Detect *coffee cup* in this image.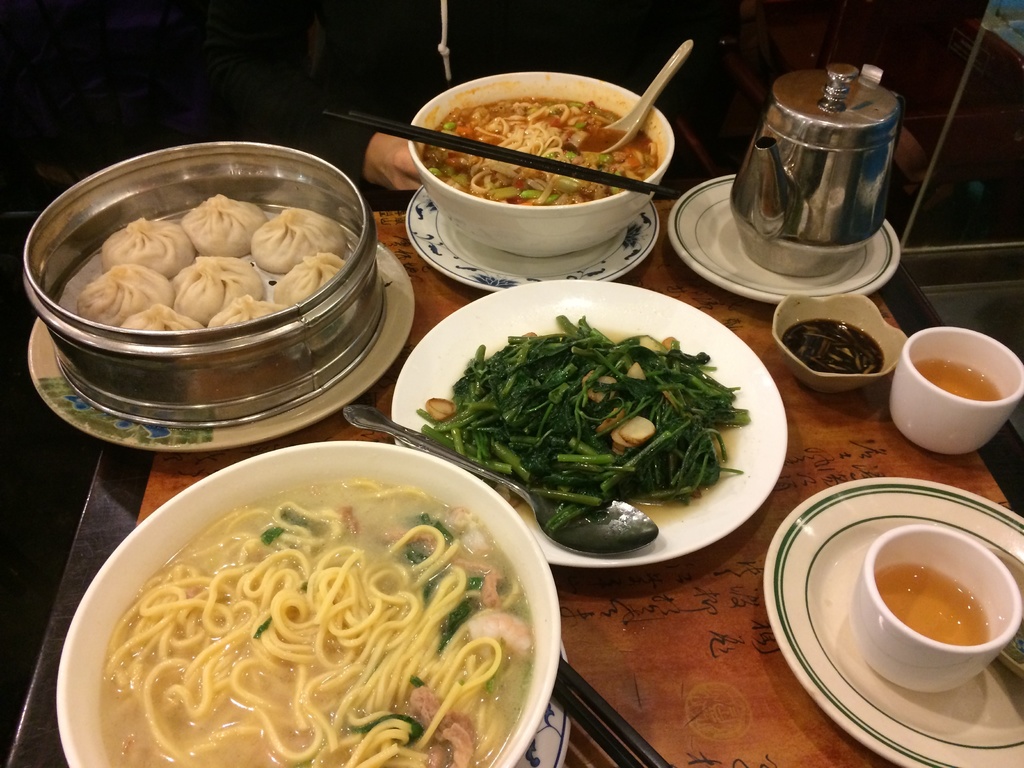
Detection: bbox(890, 326, 1023, 458).
